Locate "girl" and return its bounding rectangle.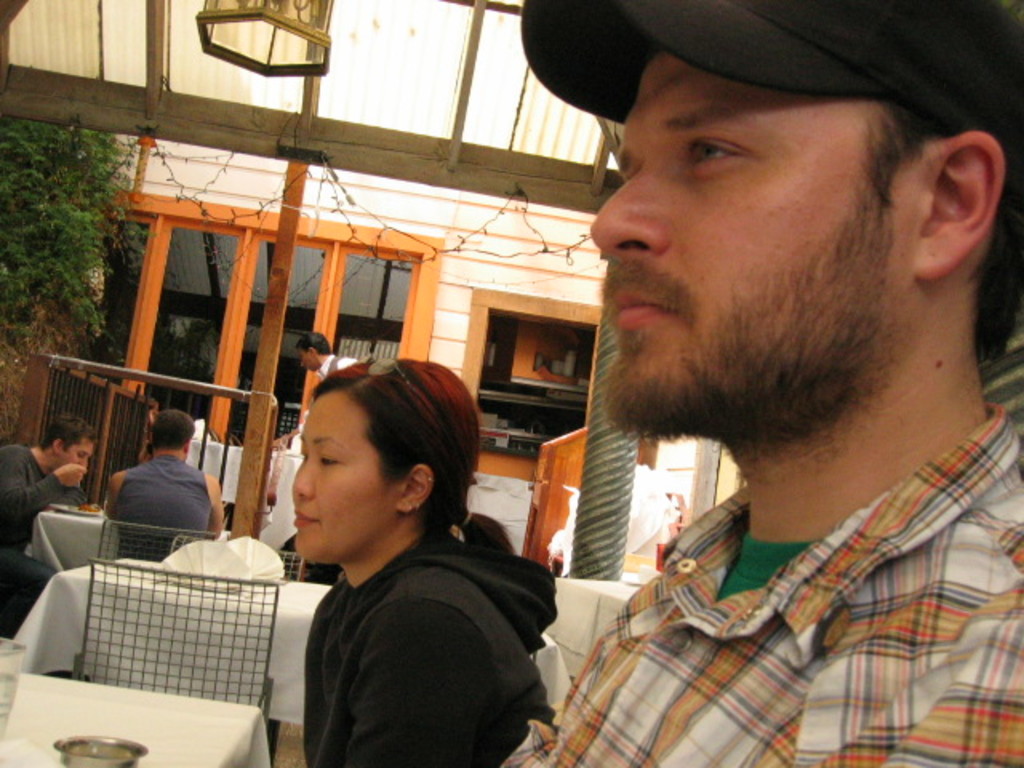
288/349/555/766.
